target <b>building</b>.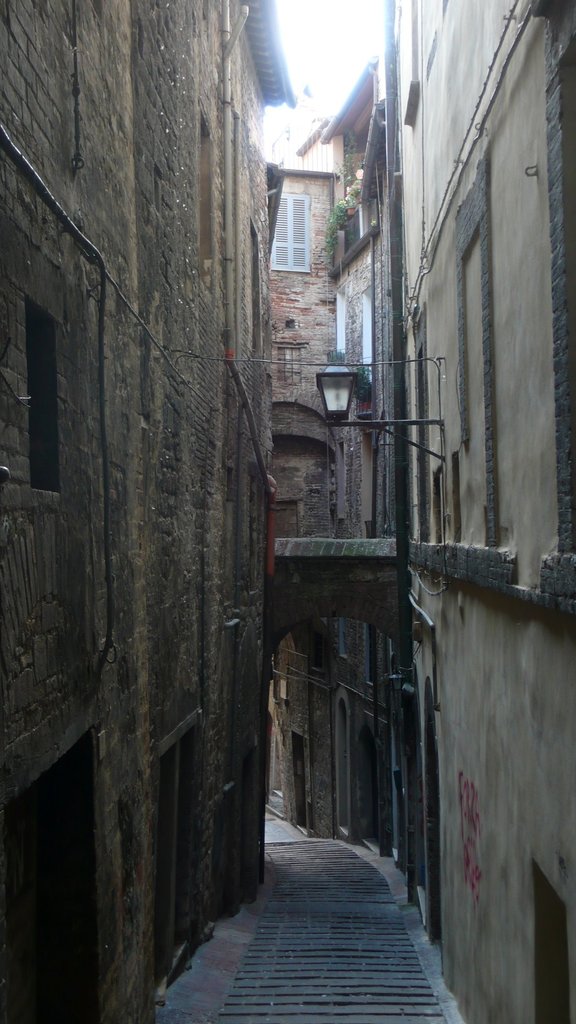
Target region: box(263, 0, 473, 856).
